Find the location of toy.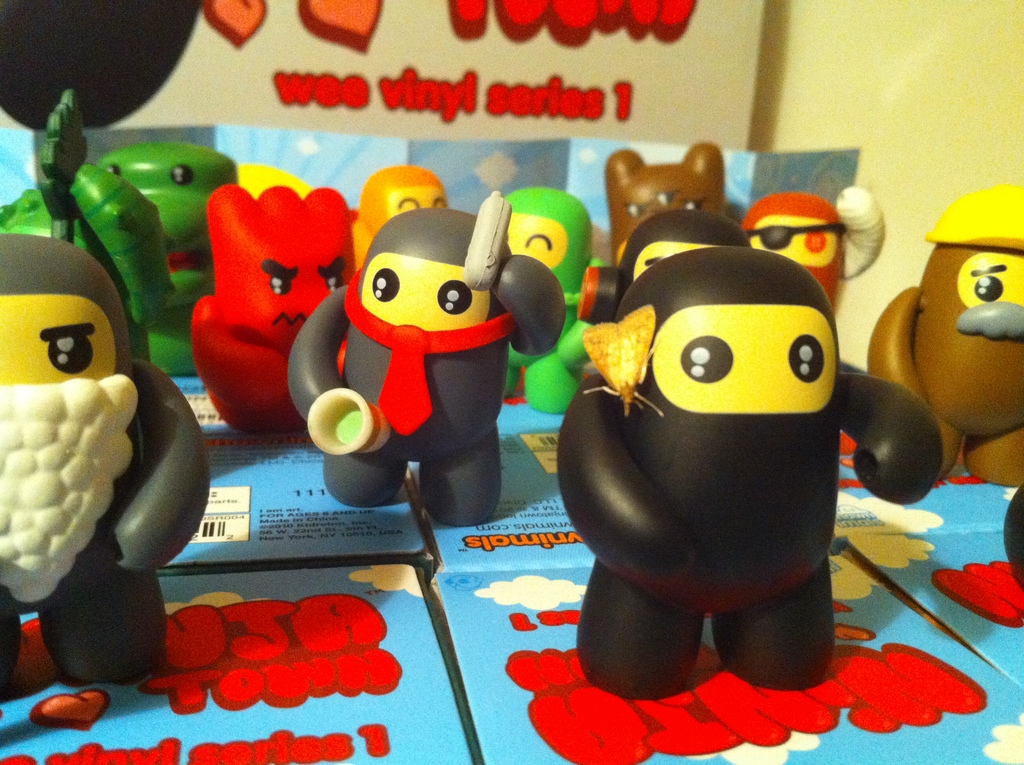
Location: detection(867, 184, 1023, 487).
